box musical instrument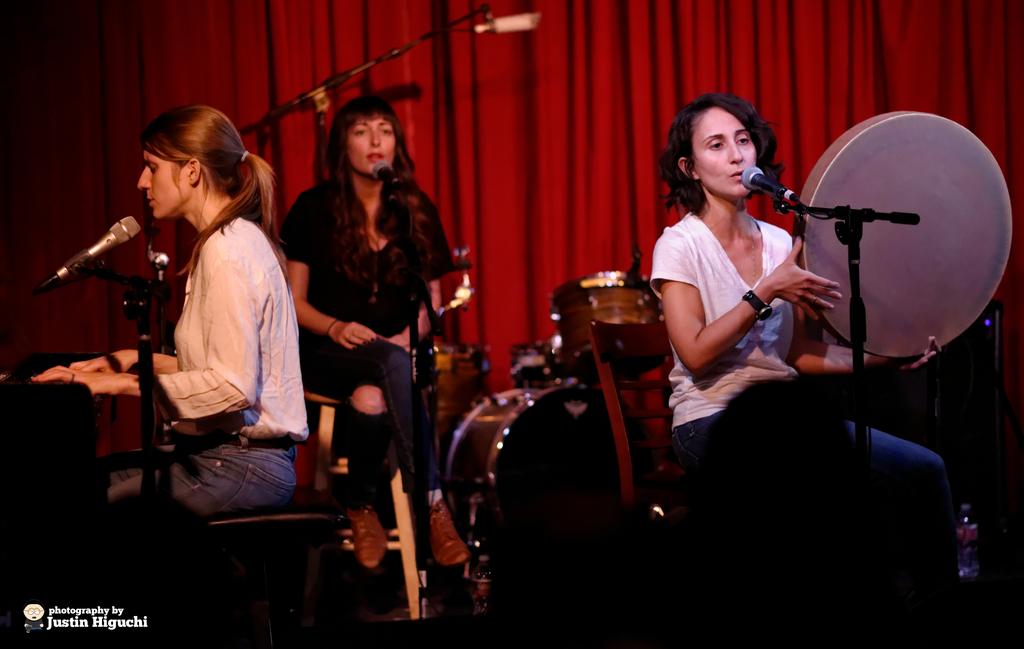
<bbox>509, 336, 598, 390</bbox>
